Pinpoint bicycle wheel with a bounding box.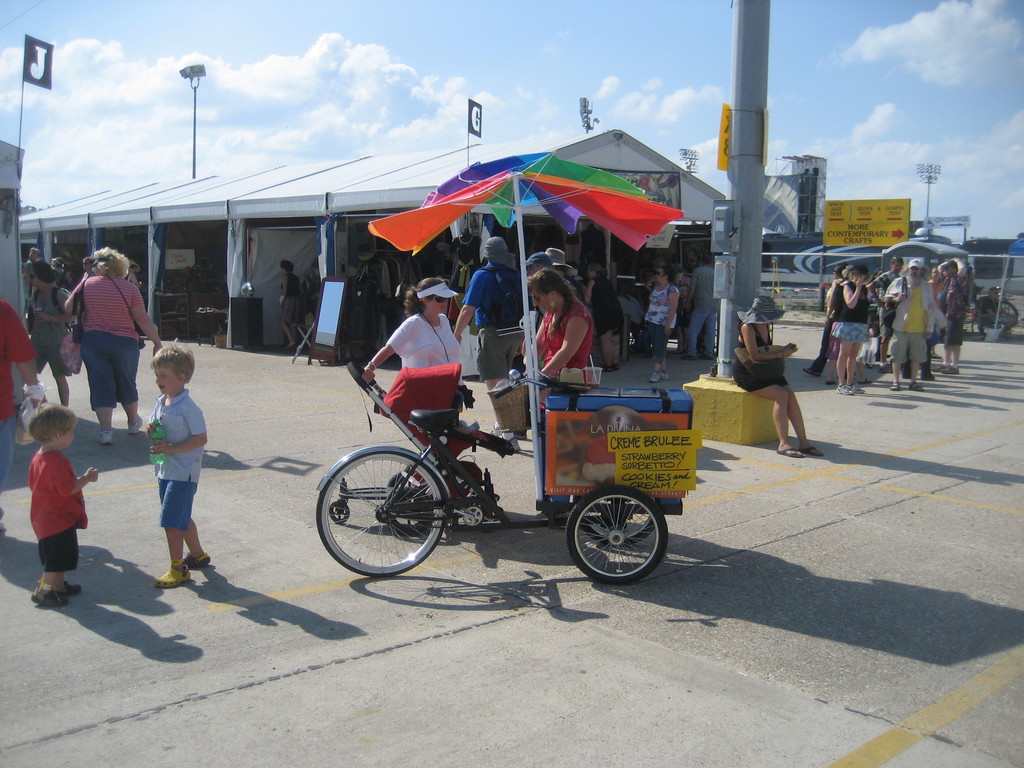
[582,497,657,545].
